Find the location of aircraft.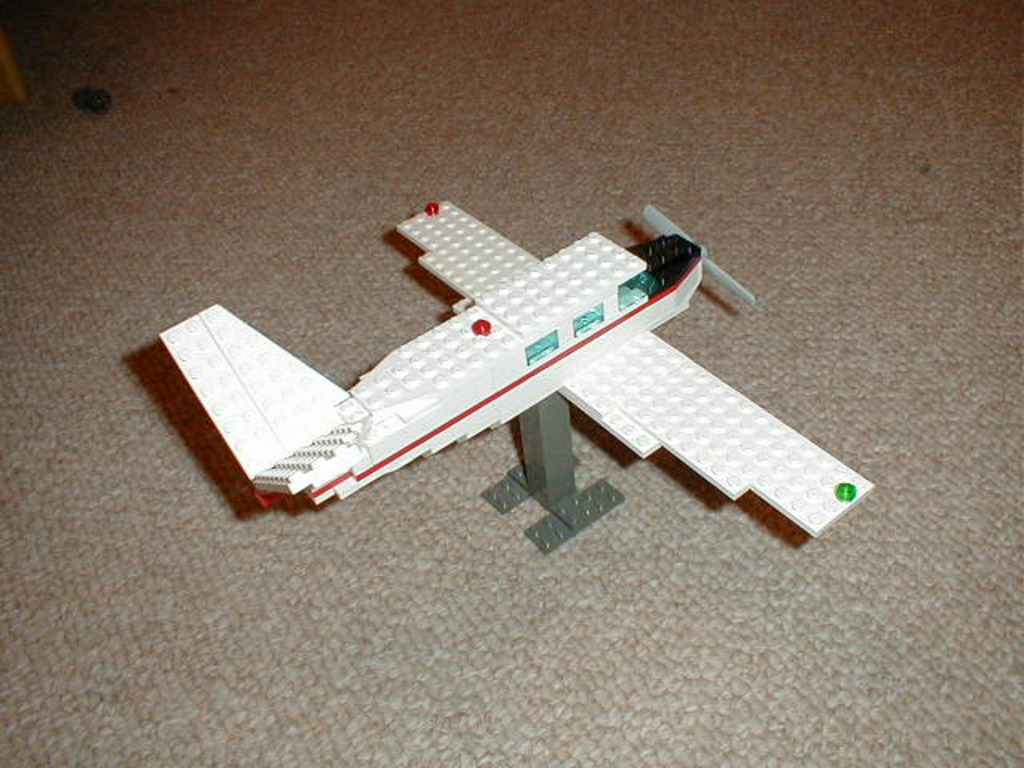
Location: Rect(150, 165, 750, 562).
